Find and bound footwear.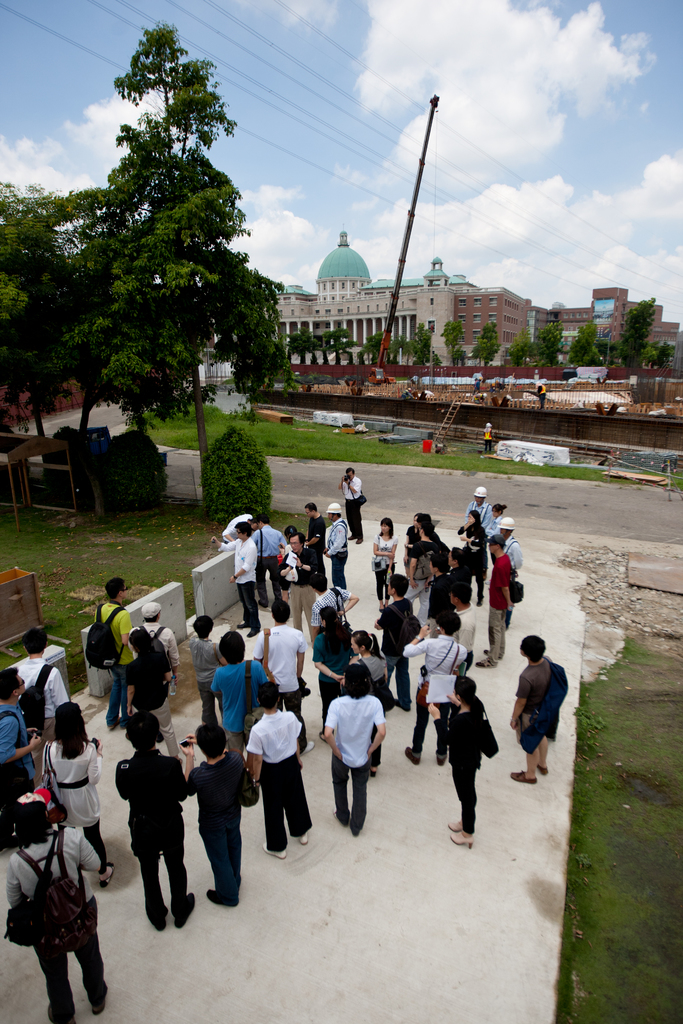
Bound: (155,913,169,931).
